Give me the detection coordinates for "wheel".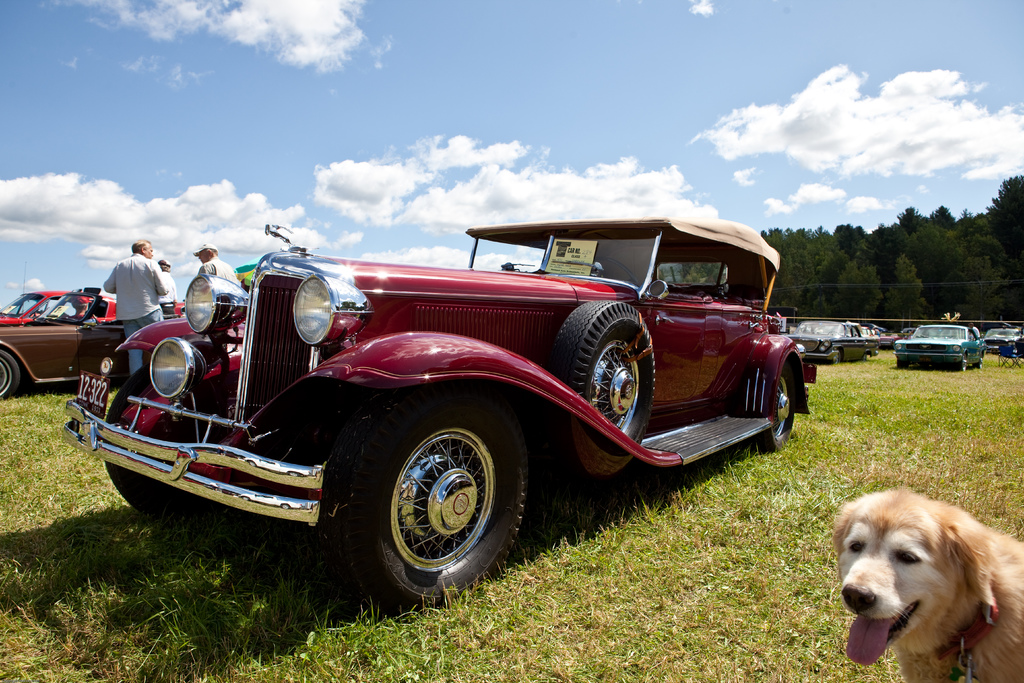
957:352:967:375.
